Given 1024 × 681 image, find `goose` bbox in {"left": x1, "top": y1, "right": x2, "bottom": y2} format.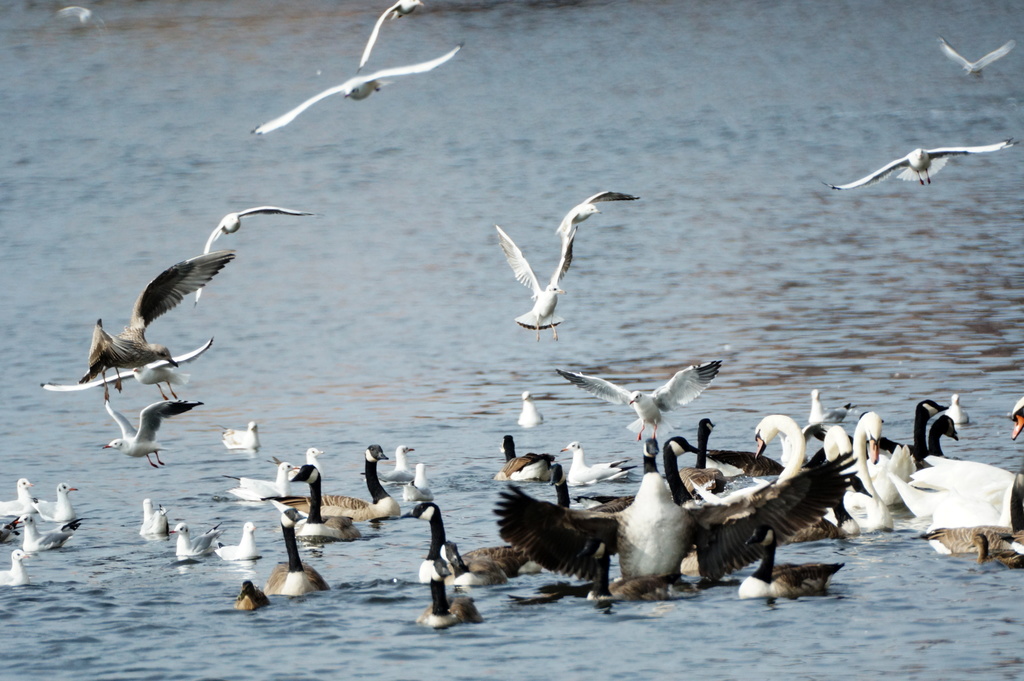
{"left": 262, "top": 506, "right": 335, "bottom": 602}.
